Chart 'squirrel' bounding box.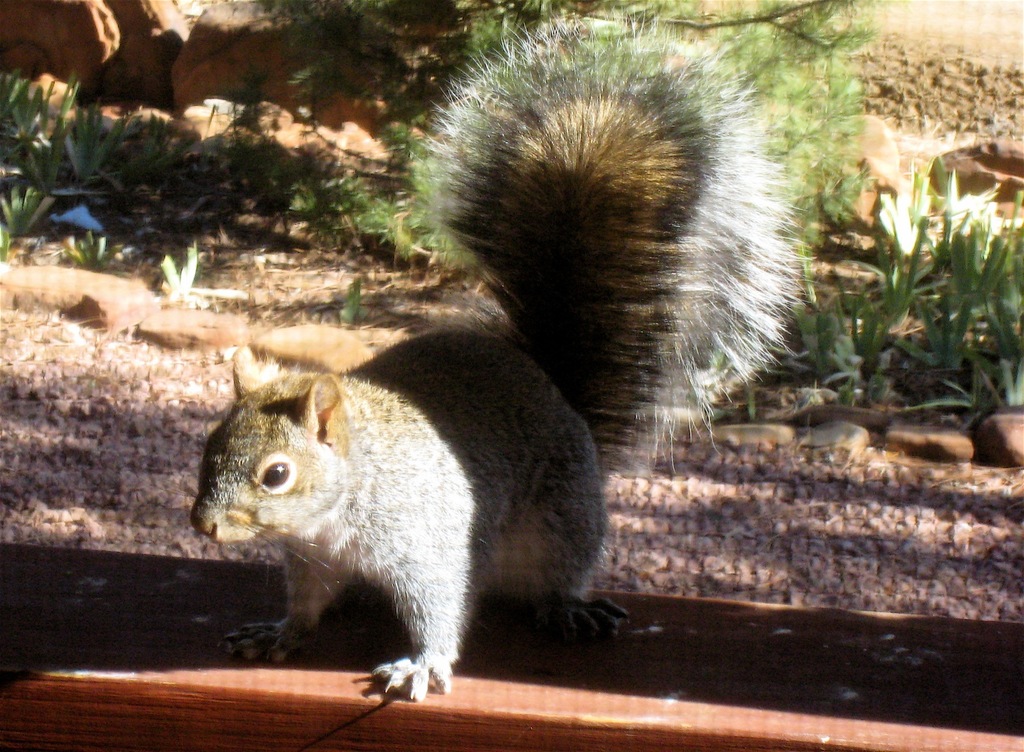
Charted: pyautogui.locateOnScreen(150, 9, 804, 712).
